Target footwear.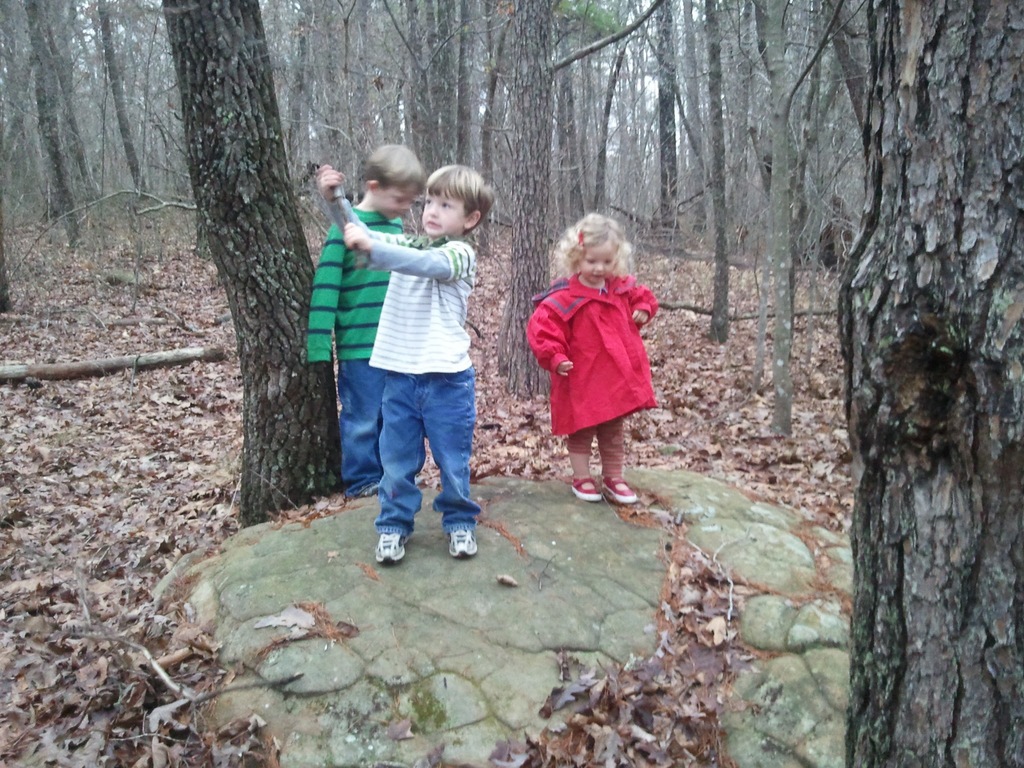
Target region: 604:474:641:505.
